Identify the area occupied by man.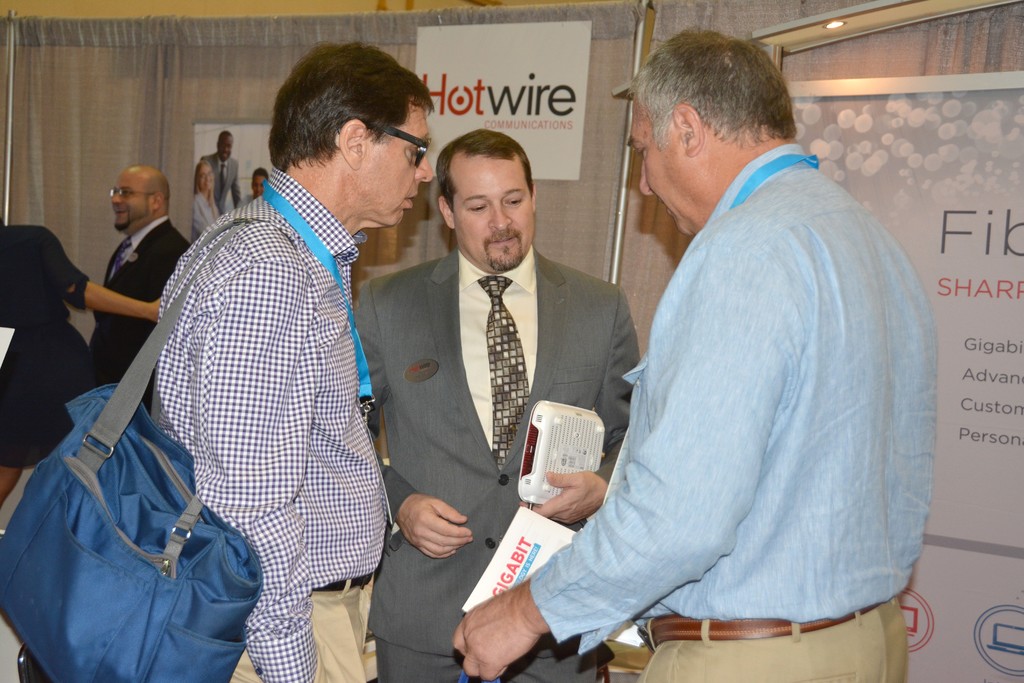
Area: (92, 167, 189, 411).
